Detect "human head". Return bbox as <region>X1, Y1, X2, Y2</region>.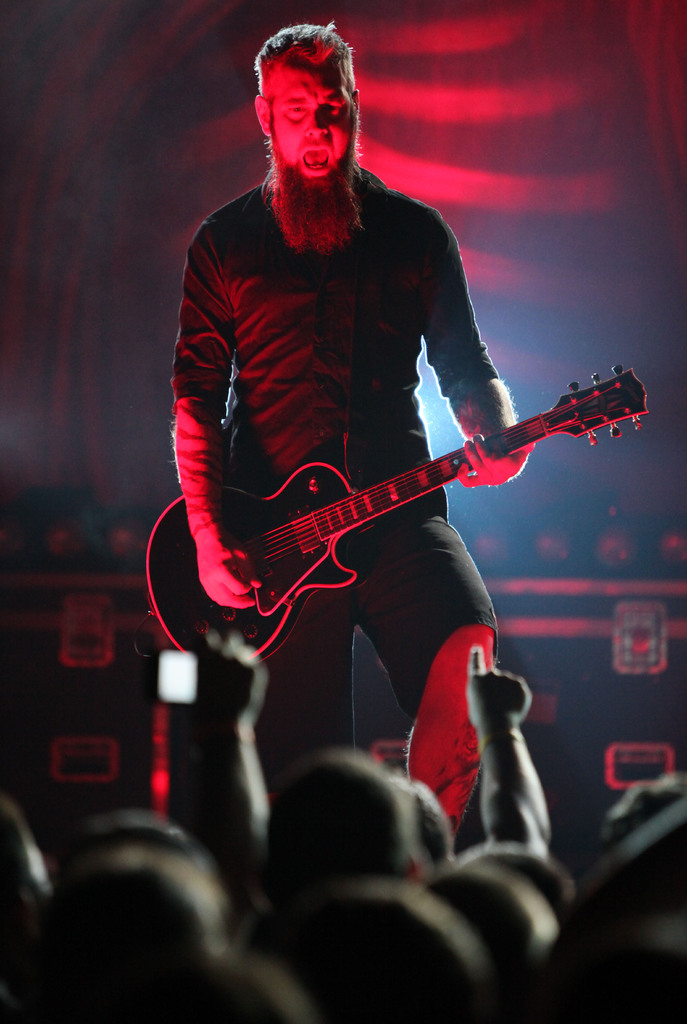
<region>250, 19, 370, 180</region>.
